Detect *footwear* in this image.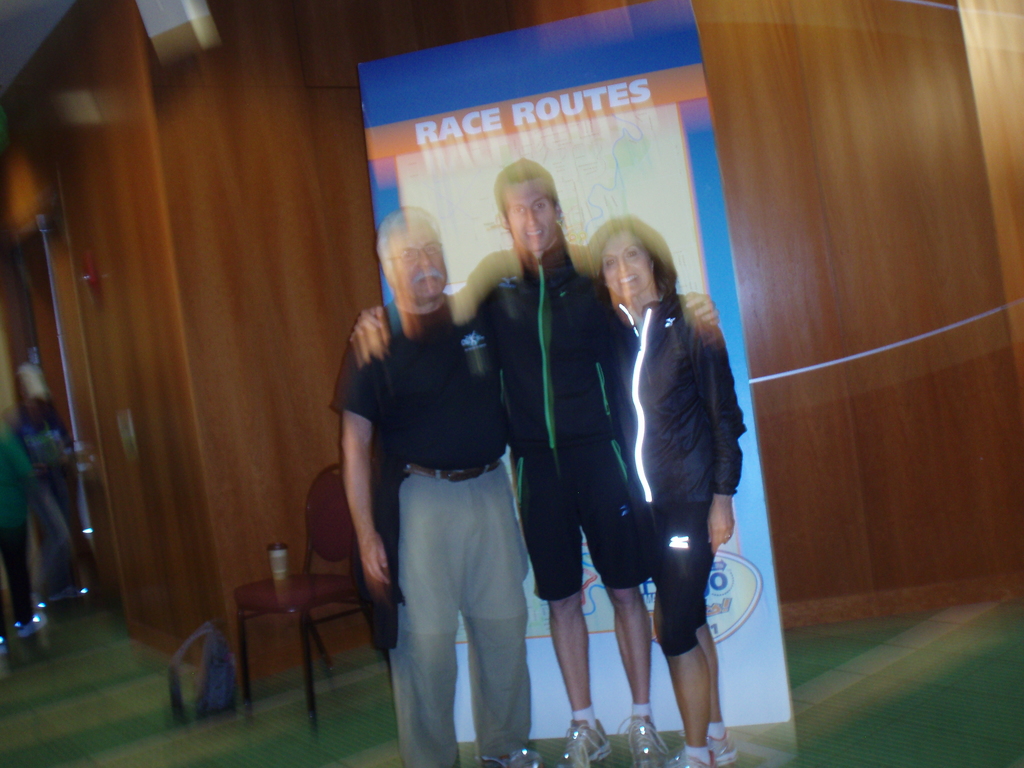
Detection: detection(707, 732, 735, 767).
